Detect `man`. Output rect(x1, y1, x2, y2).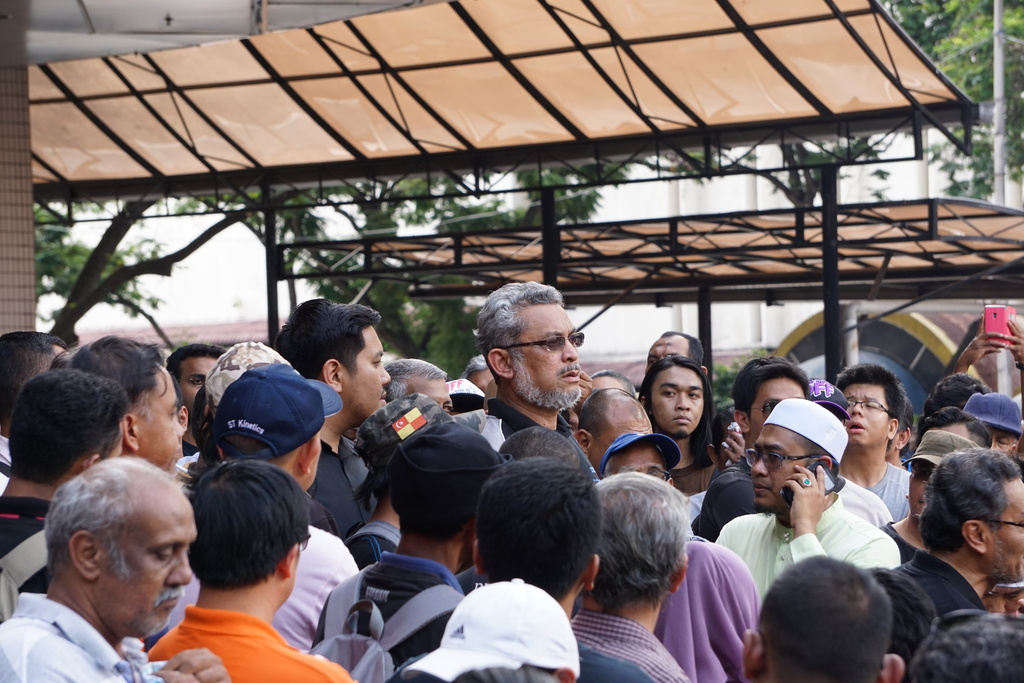
rect(640, 356, 740, 492).
